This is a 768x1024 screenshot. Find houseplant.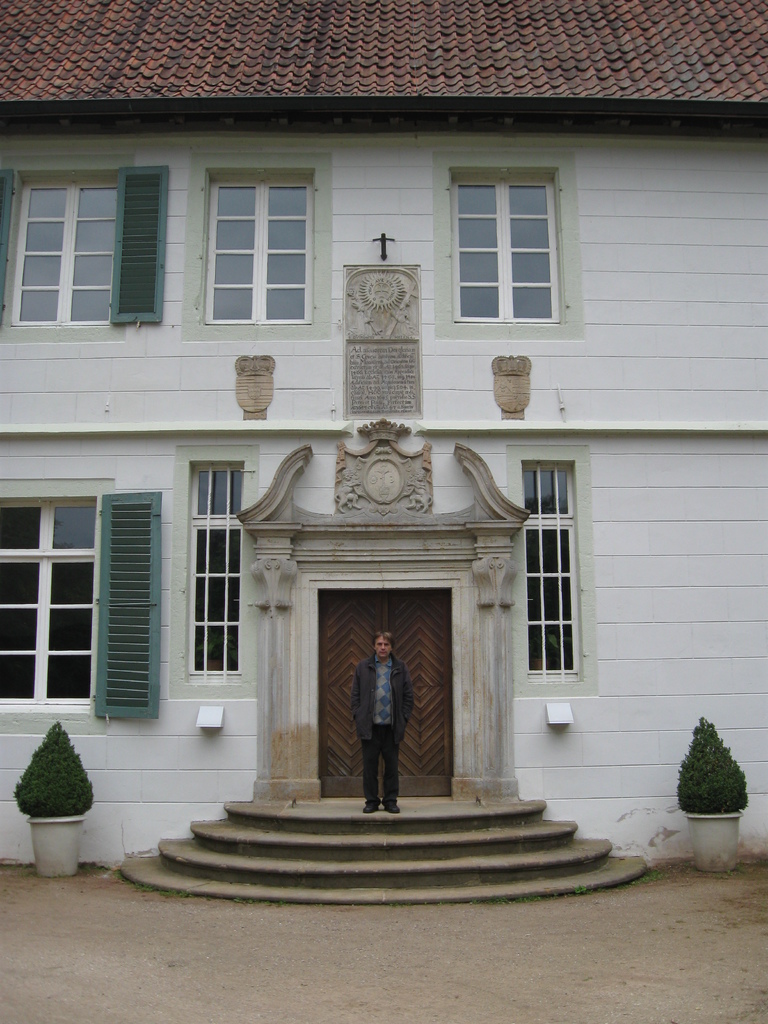
Bounding box: [9,718,97,877].
